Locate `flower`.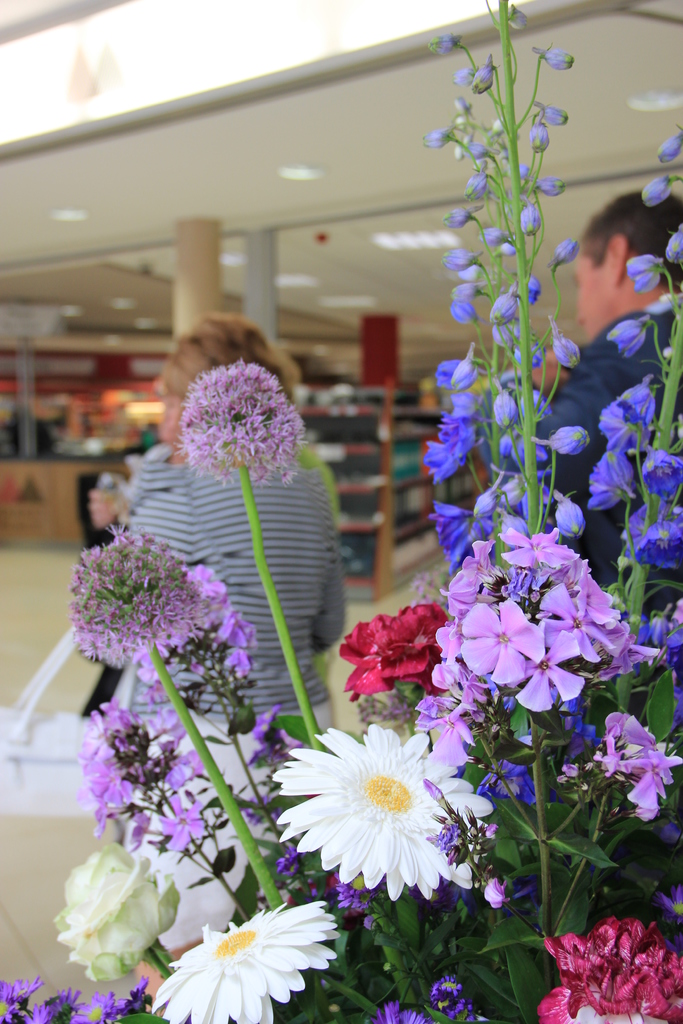
Bounding box: region(365, 1000, 434, 1023).
